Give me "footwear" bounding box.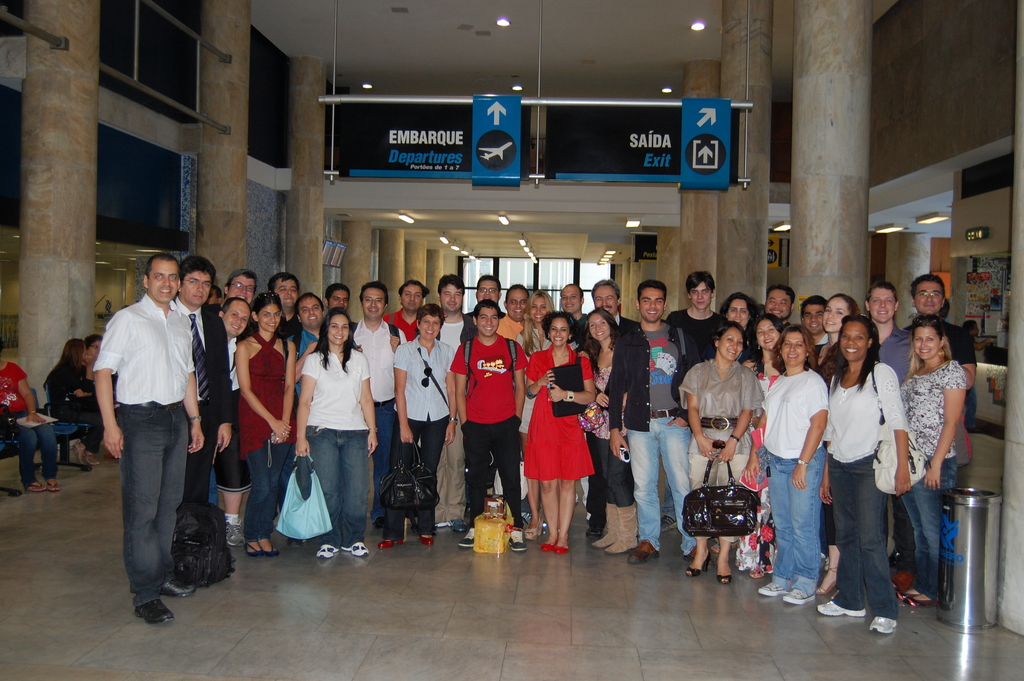
(x1=45, y1=482, x2=63, y2=492).
